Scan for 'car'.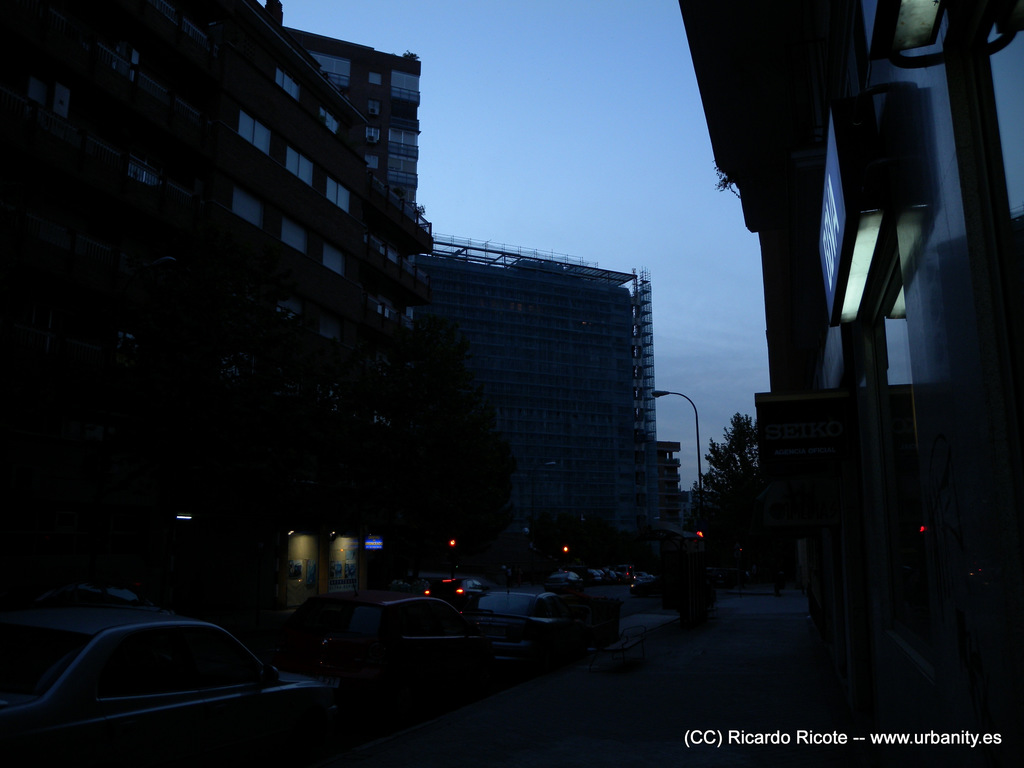
Scan result: box(582, 568, 600, 586).
